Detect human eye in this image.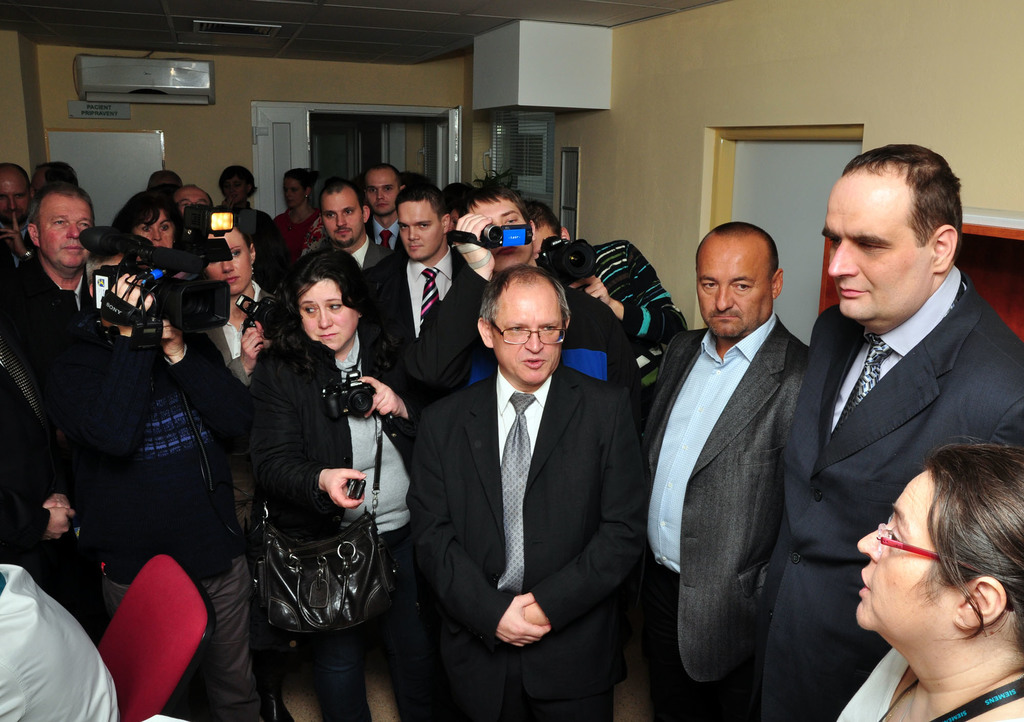
Detection: (x1=381, y1=186, x2=393, y2=193).
